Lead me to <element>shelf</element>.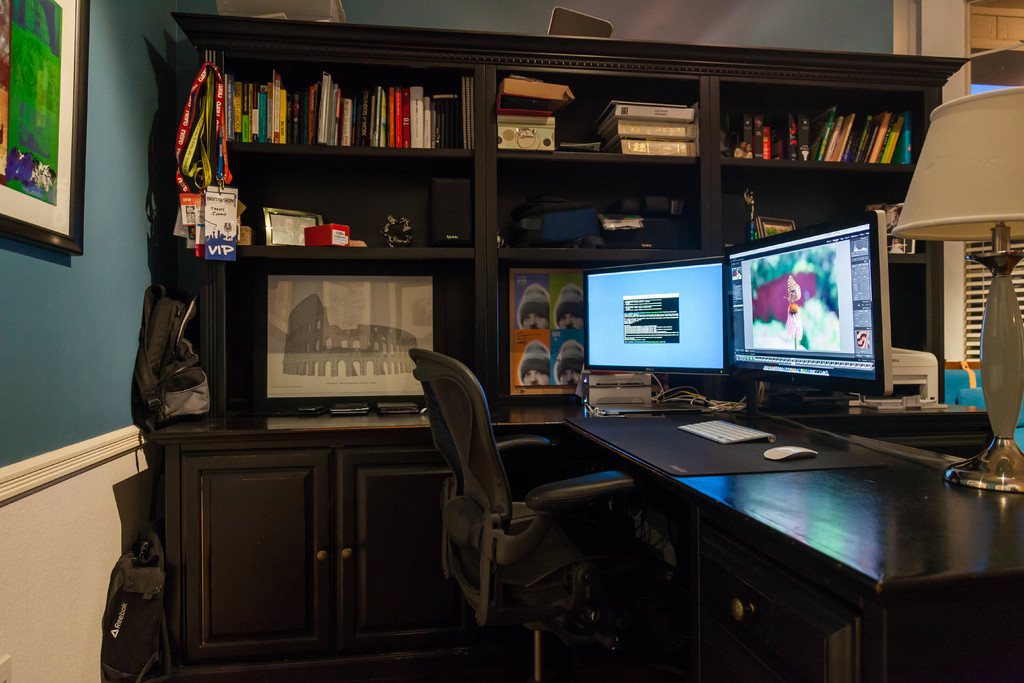
Lead to 492 66 728 168.
